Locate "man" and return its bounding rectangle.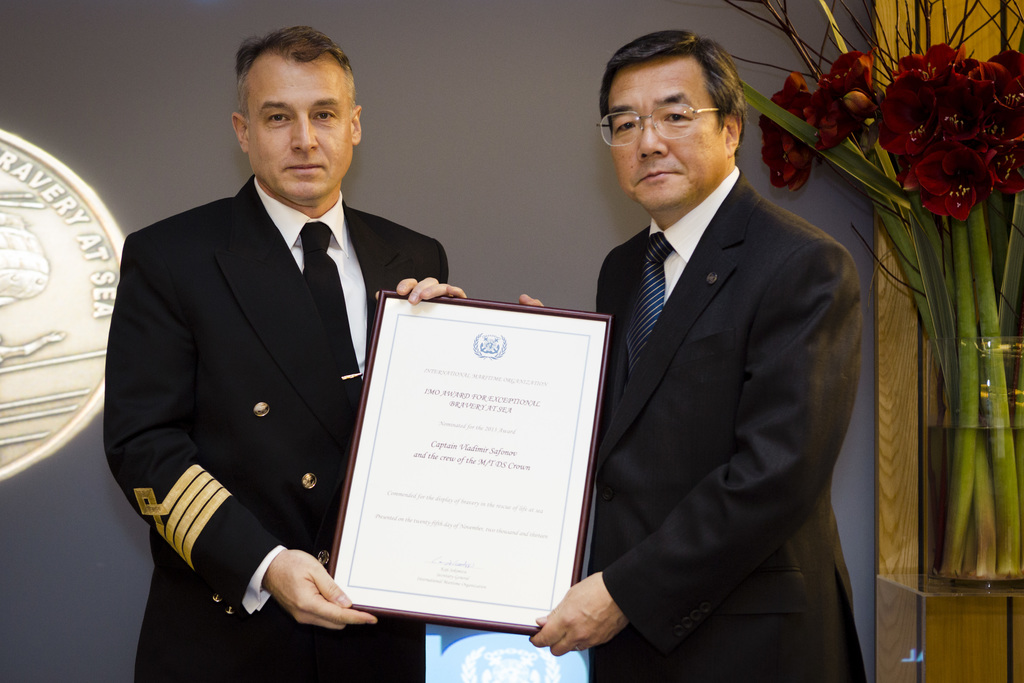
545:28:879:671.
